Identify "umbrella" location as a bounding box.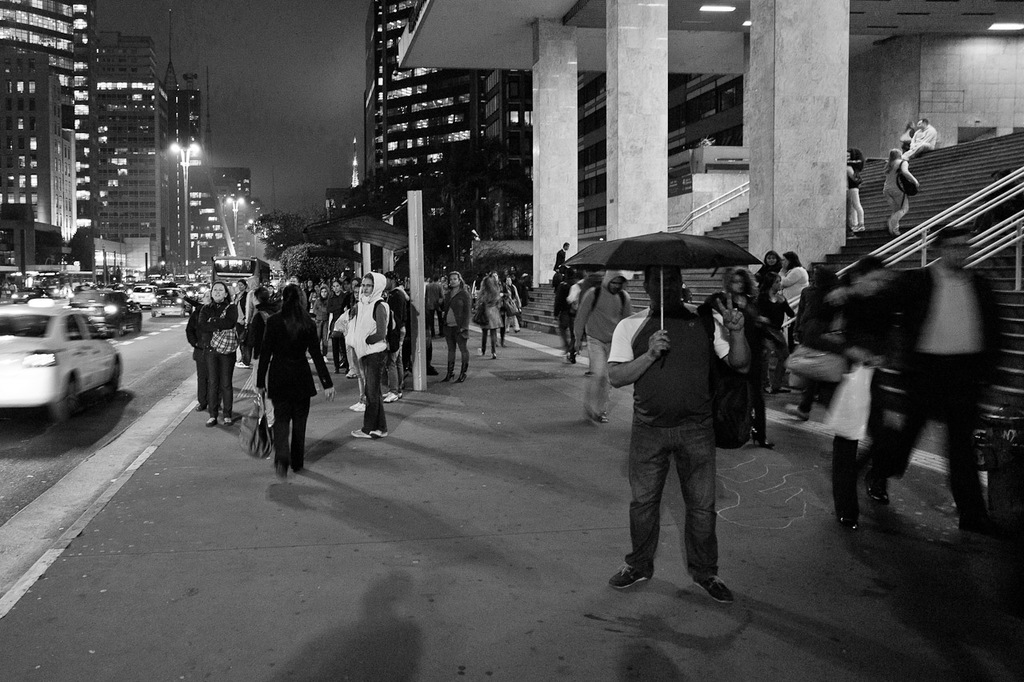
{"left": 565, "top": 231, "right": 764, "bottom": 363}.
